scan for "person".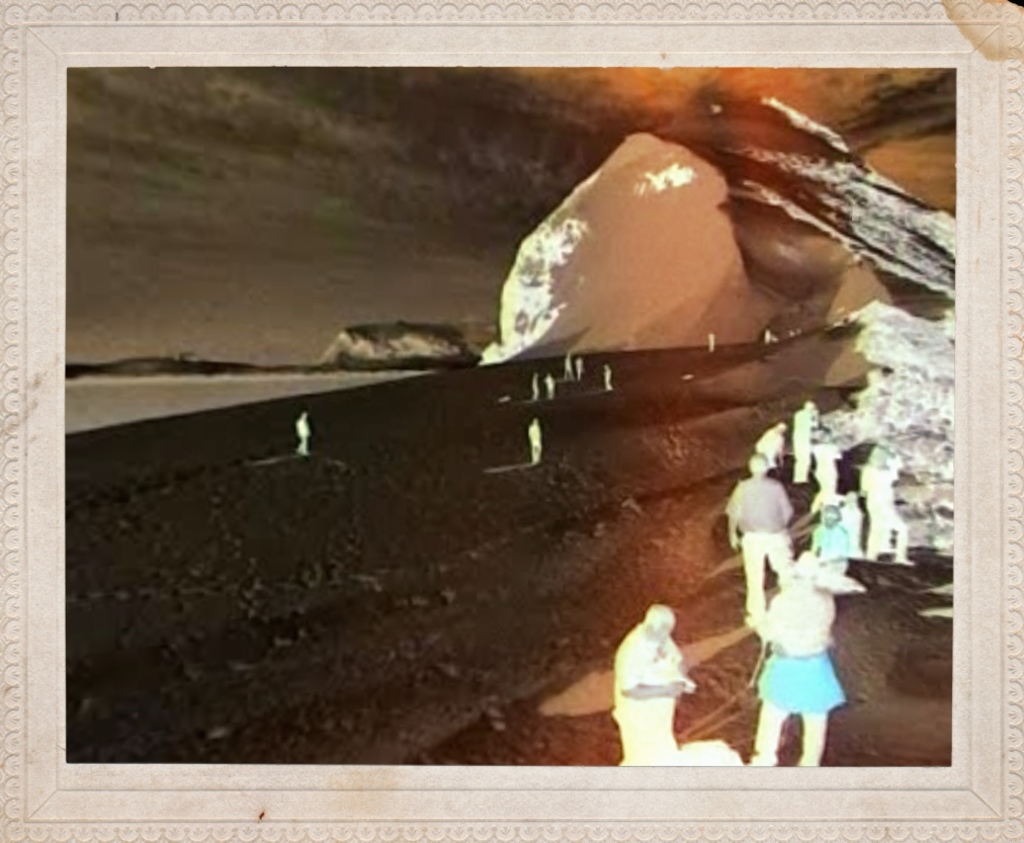
Scan result: {"left": 709, "top": 333, "right": 716, "bottom": 355}.
